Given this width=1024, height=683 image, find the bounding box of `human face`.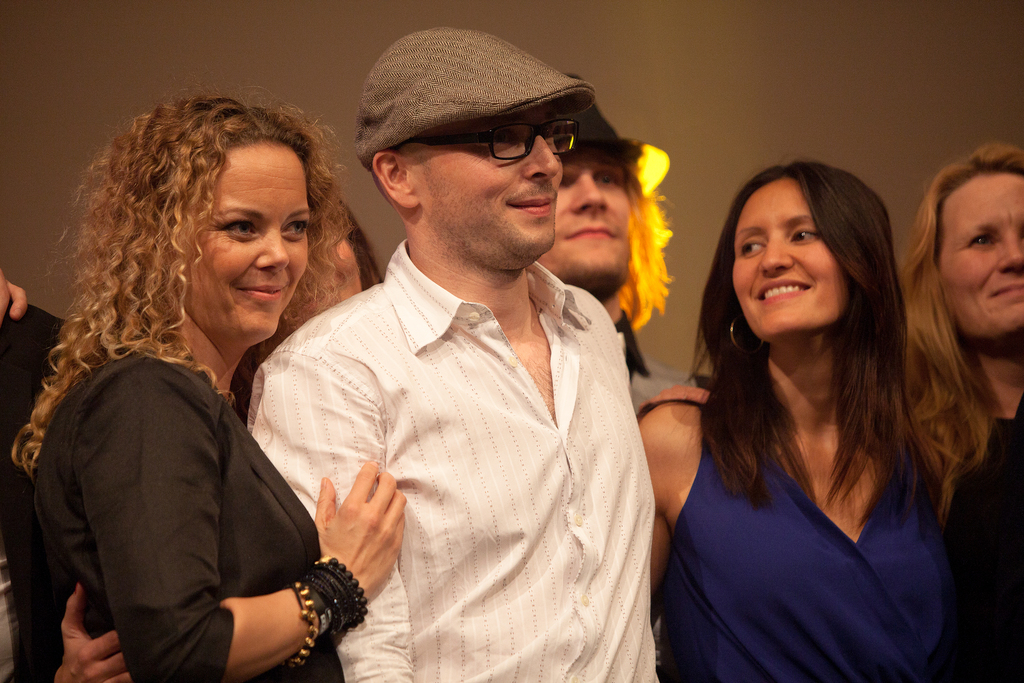
select_region(539, 147, 632, 292).
